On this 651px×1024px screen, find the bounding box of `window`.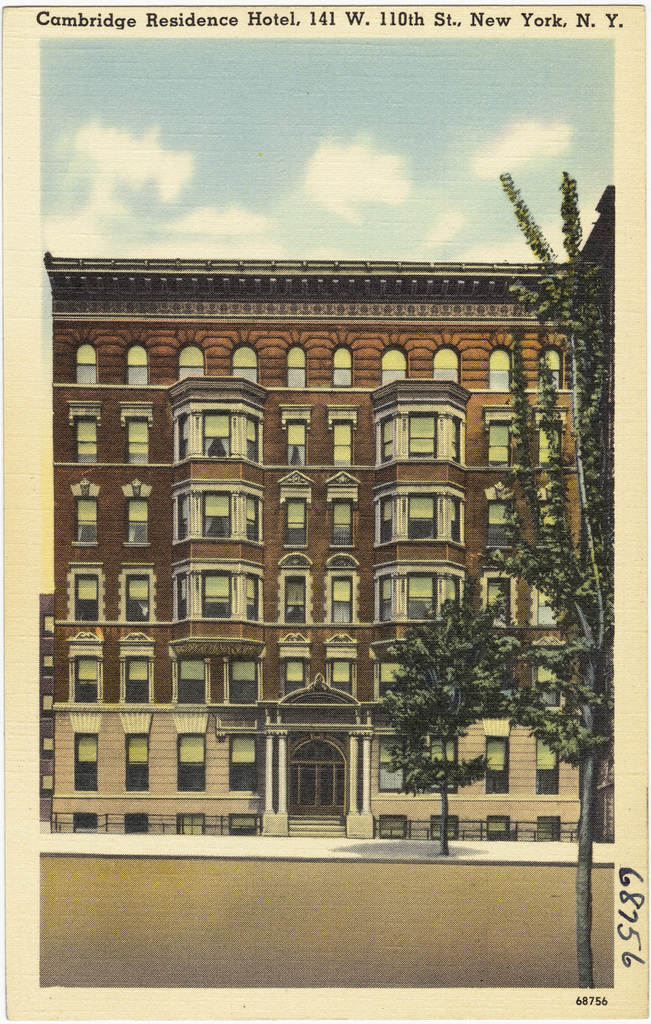
Bounding box: <bbox>78, 736, 97, 790</bbox>.
